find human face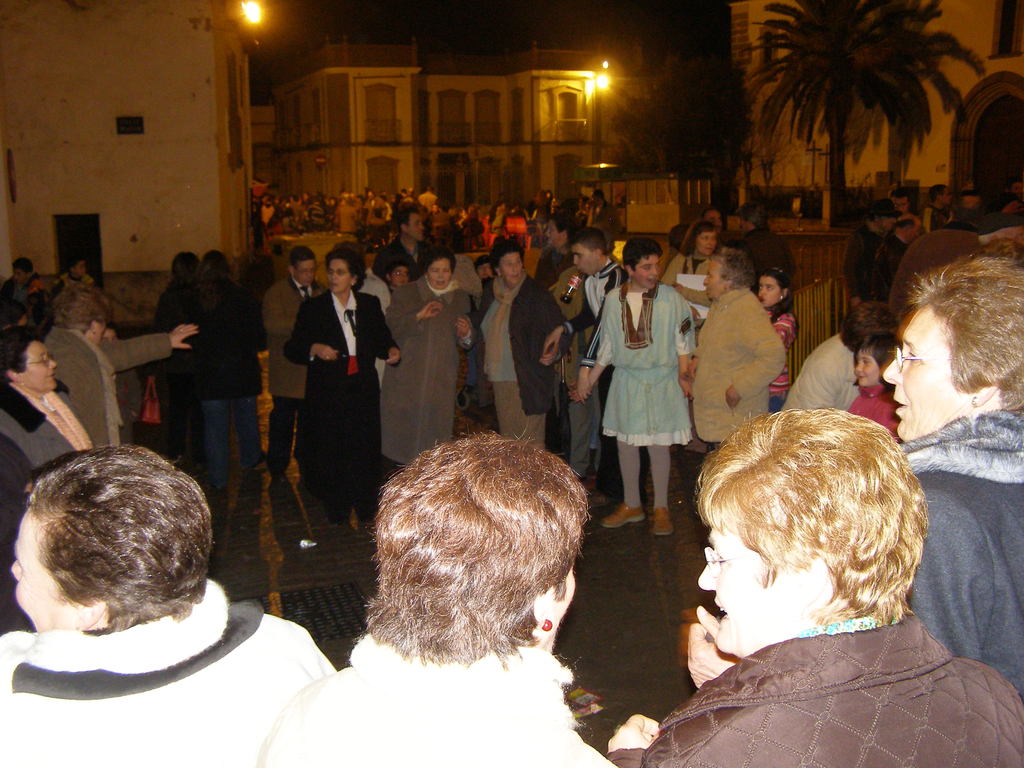
detection(328, 254, 352, 296)
